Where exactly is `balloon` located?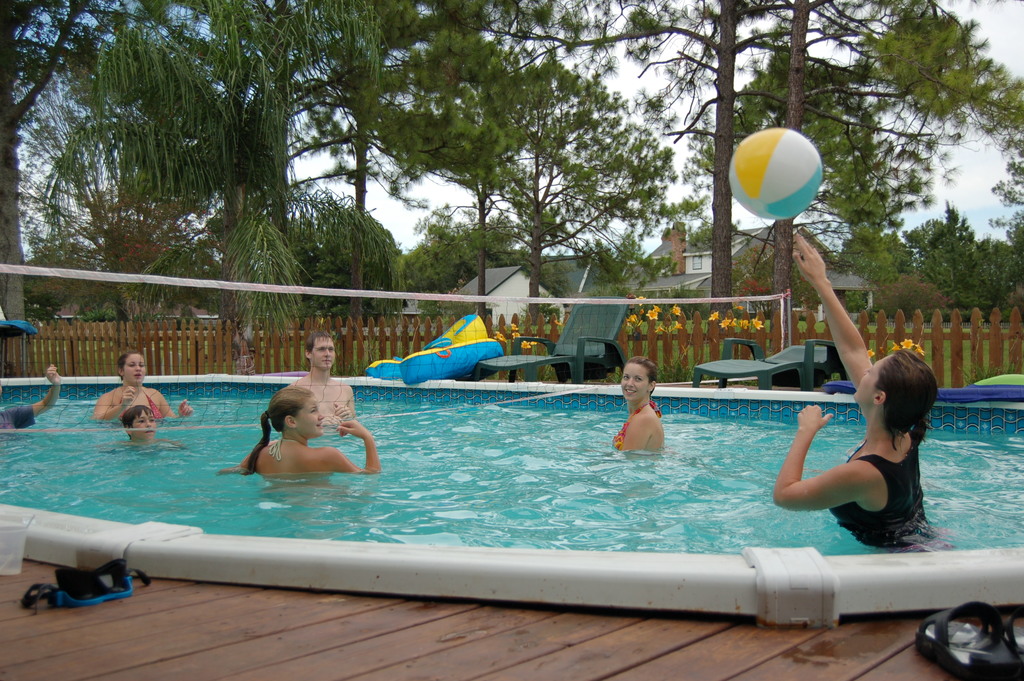
Its bounding box is {"left": 726, "top": 127, "right": 826, "bottom": 220}.
